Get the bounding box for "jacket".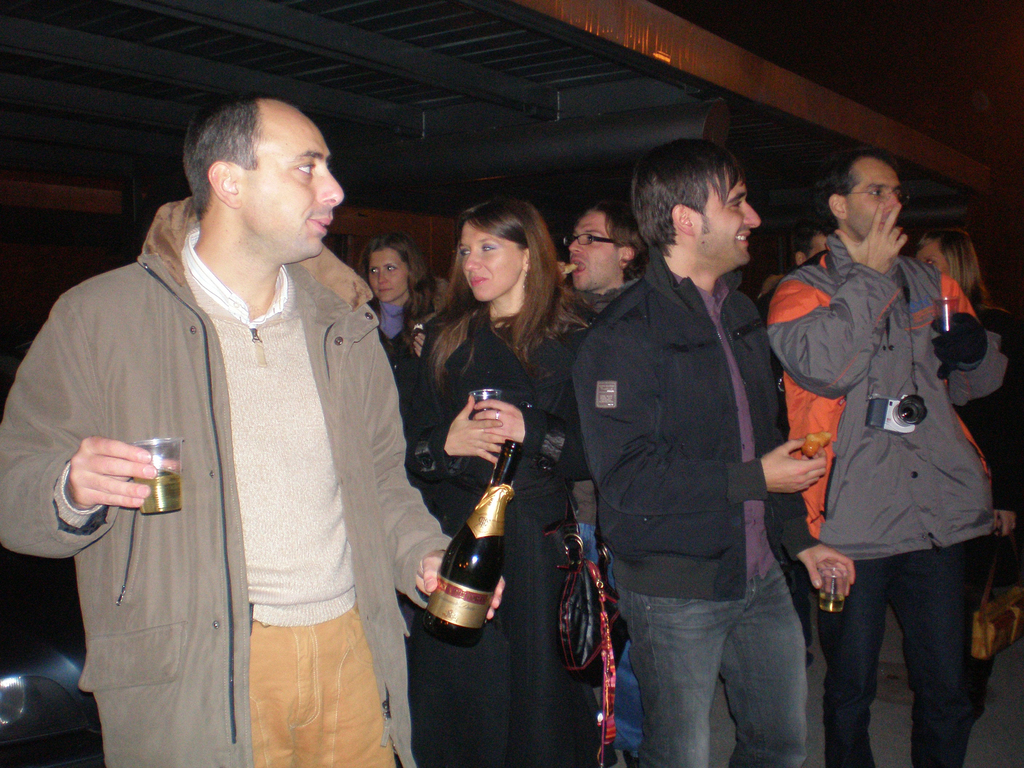
BBox(578, 246, 816, 604).
